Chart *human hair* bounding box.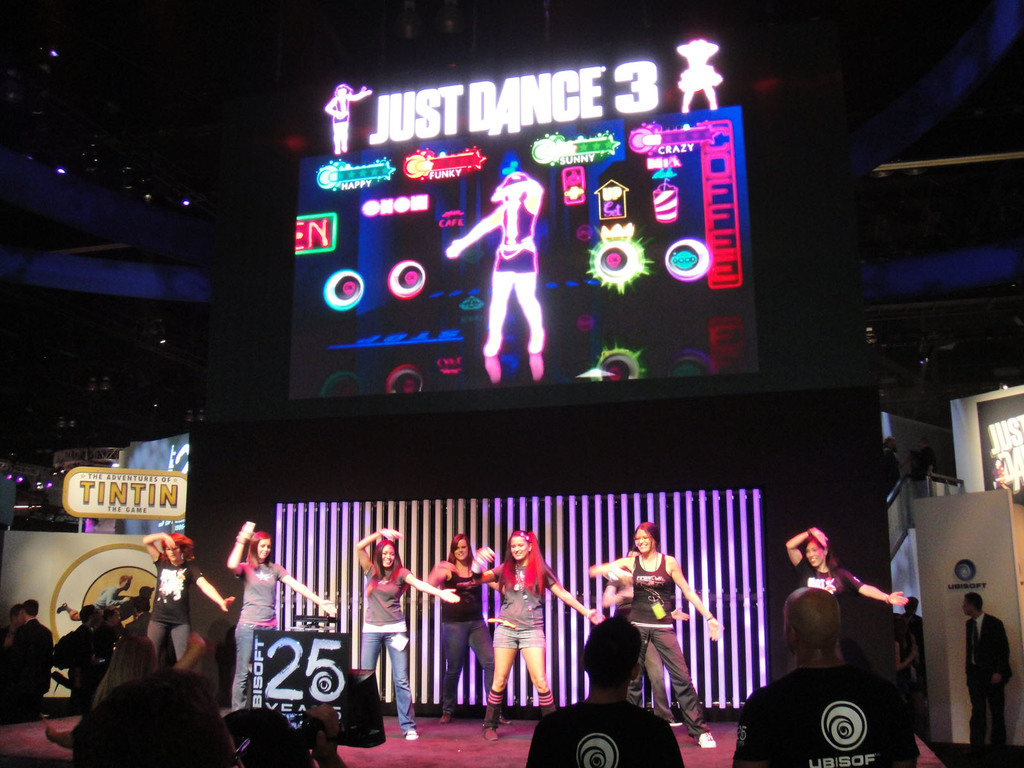
Charted: region(630, 518, 659, 554).
